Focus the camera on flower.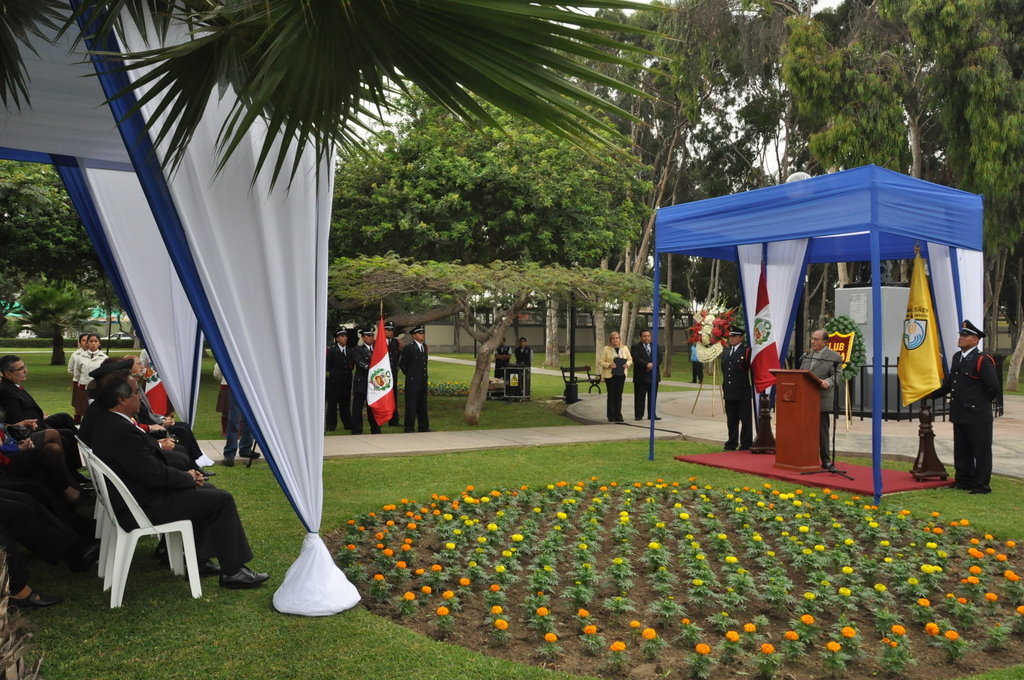
Focus region: [x1=542, y1=563, x2=555, y2=574].
